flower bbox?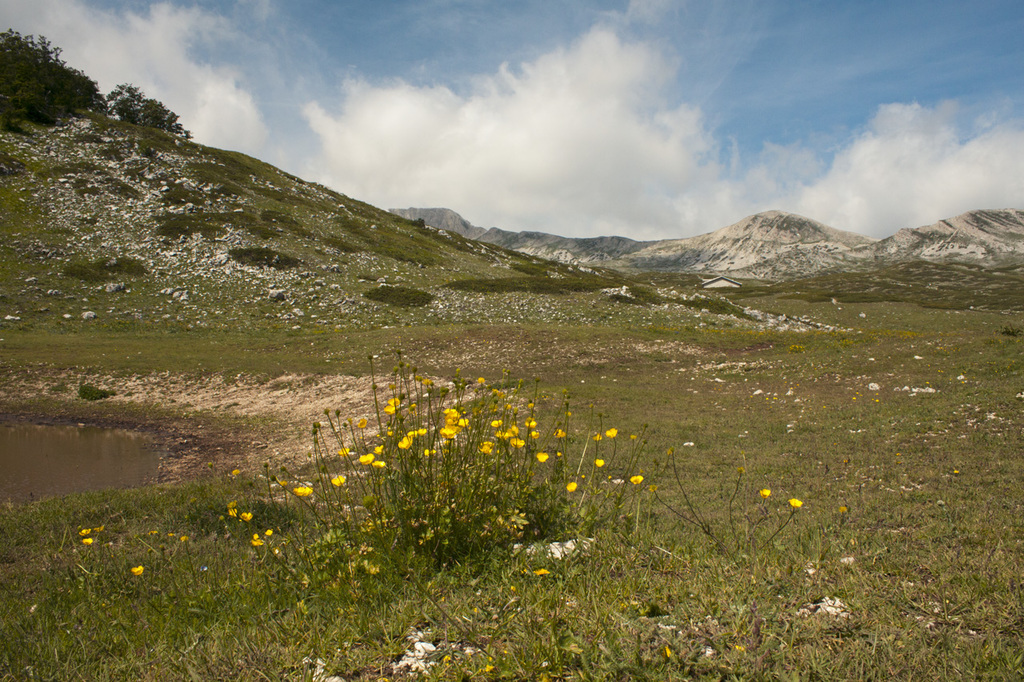
368, 458, 388, 470
